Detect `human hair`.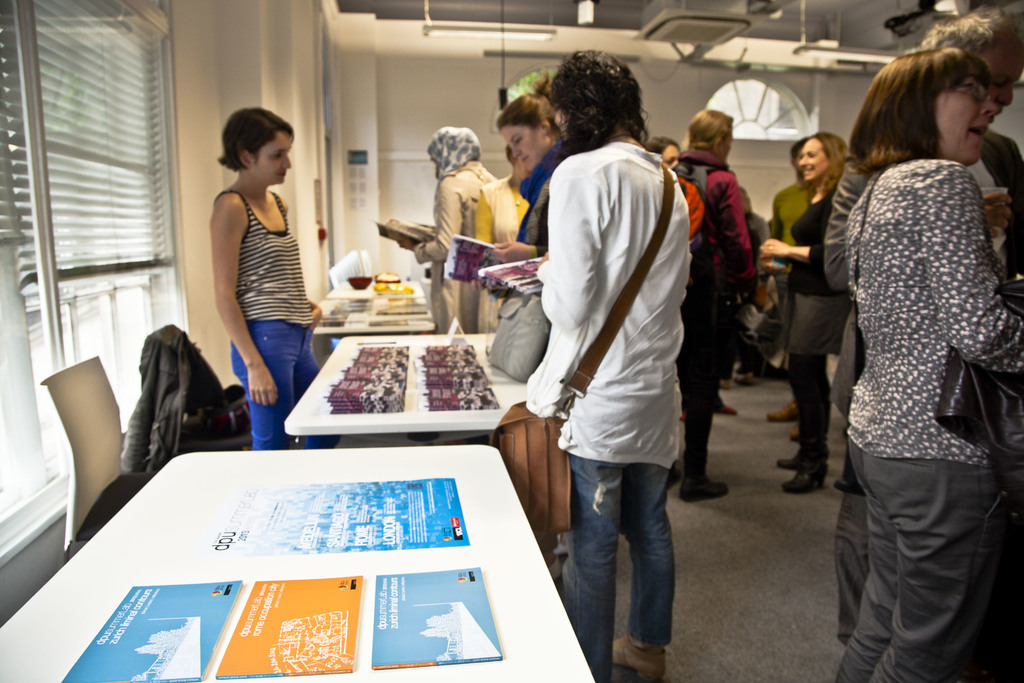
Detected at [left=788, top=136, right=812, bottom=160].
